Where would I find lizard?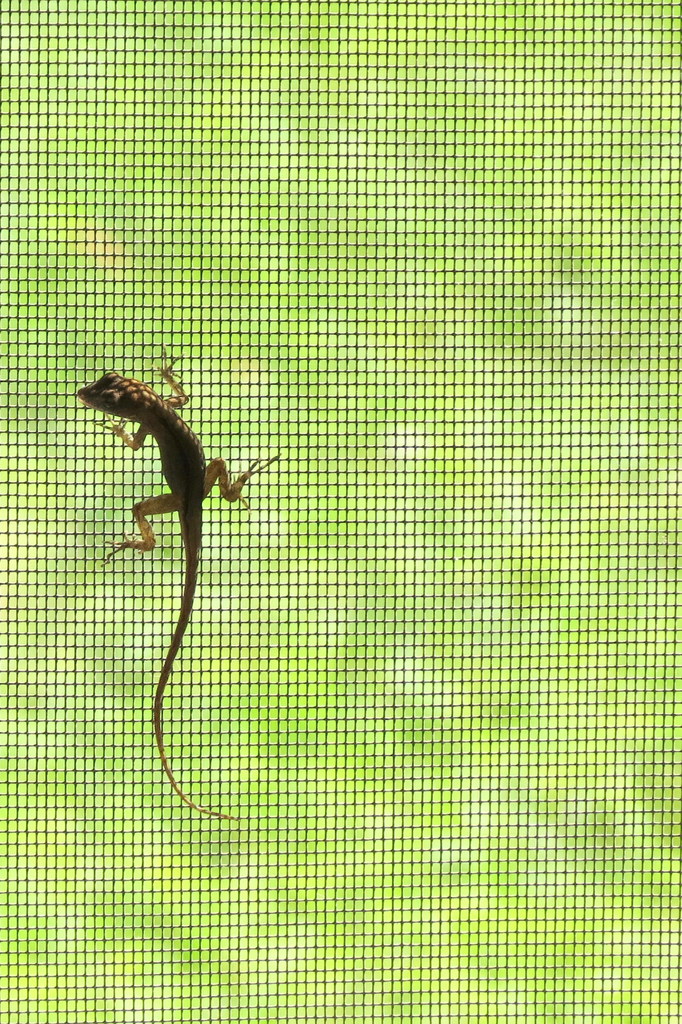
At box=[83, 337, 262, 822].
